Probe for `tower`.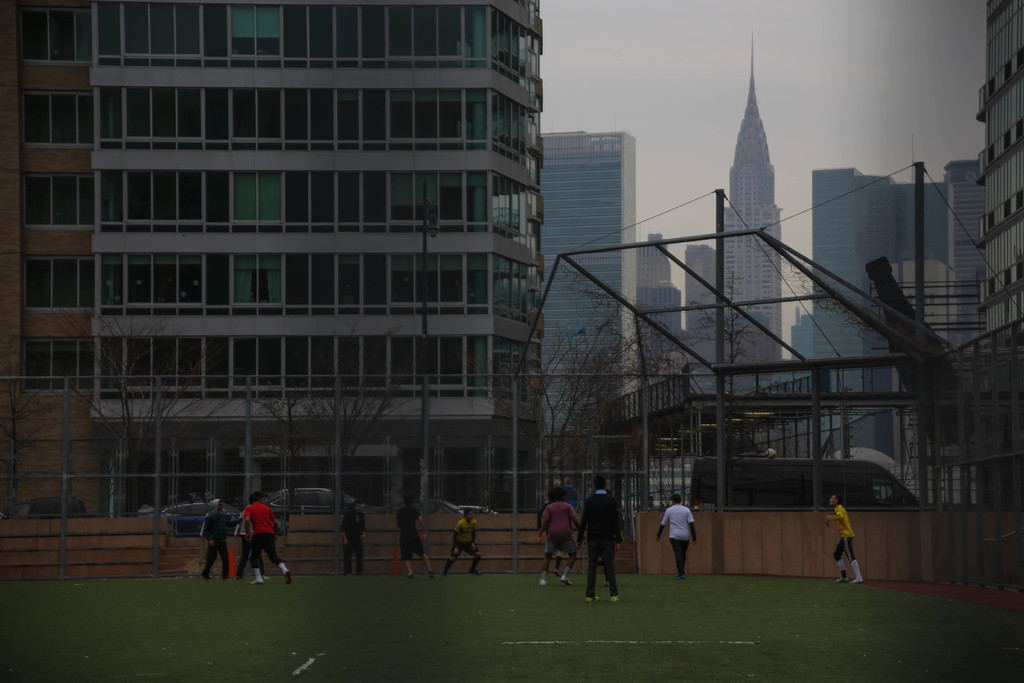
Probe result: <region>723, 33, 783, 359</region>.
